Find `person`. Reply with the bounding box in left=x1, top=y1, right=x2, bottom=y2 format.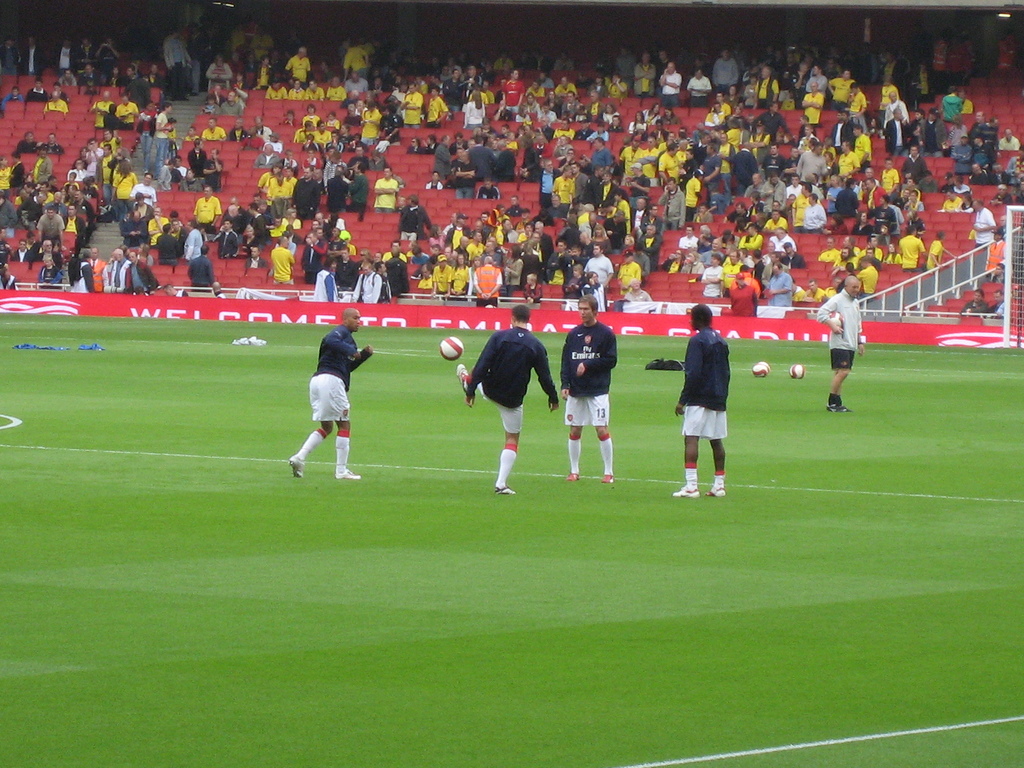
left=451, top=304, right=558, bottom=501.
